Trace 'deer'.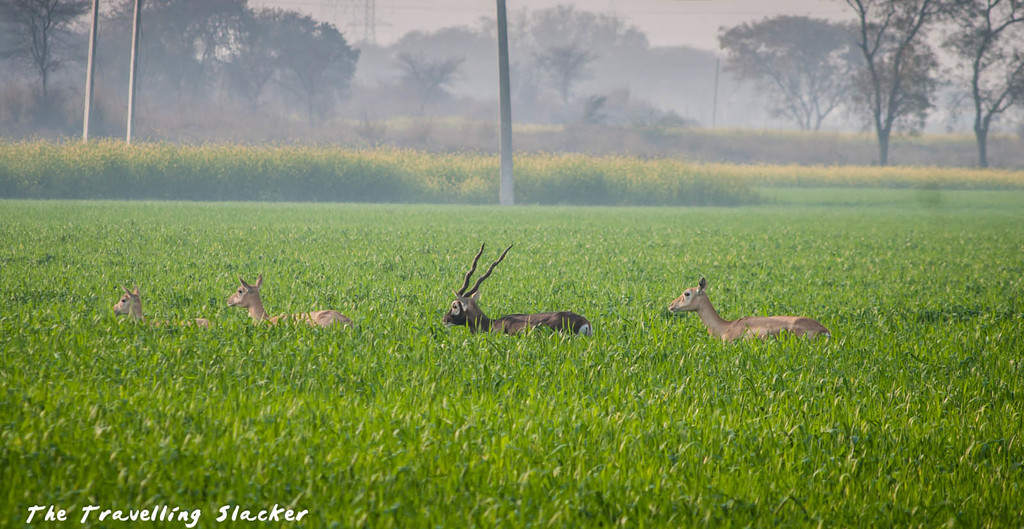
Traced to {"left": 443, "top": 238, "right": 589, "bottom": 341}.
